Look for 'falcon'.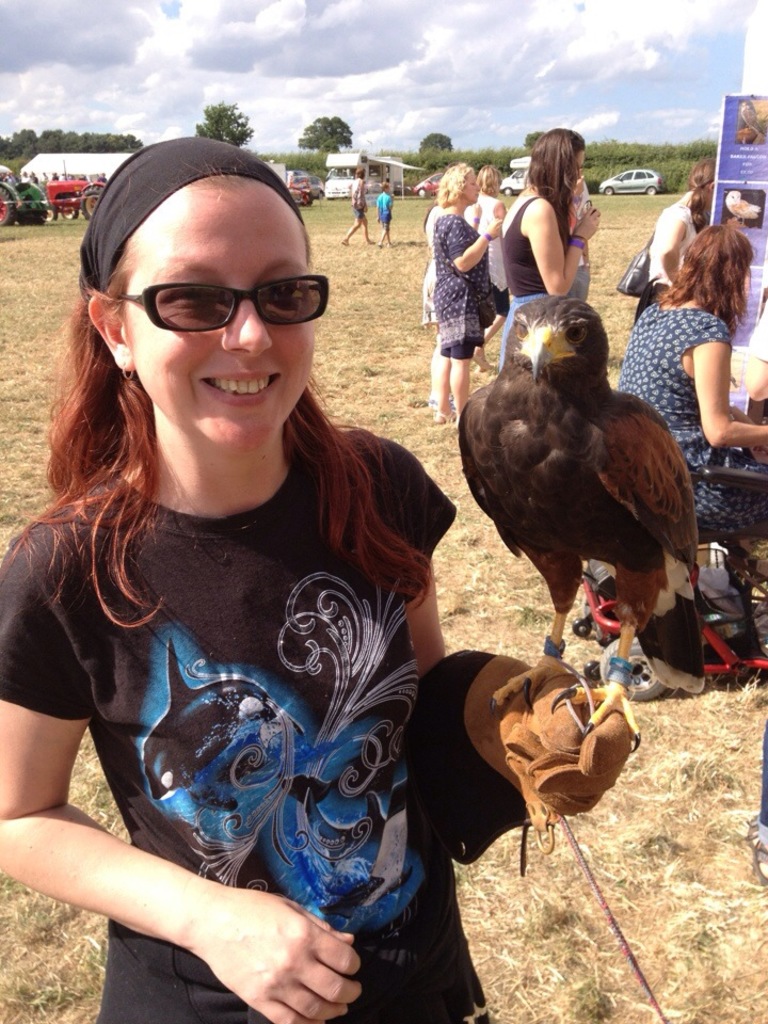
Found: region(444, 292, 702, 748).
